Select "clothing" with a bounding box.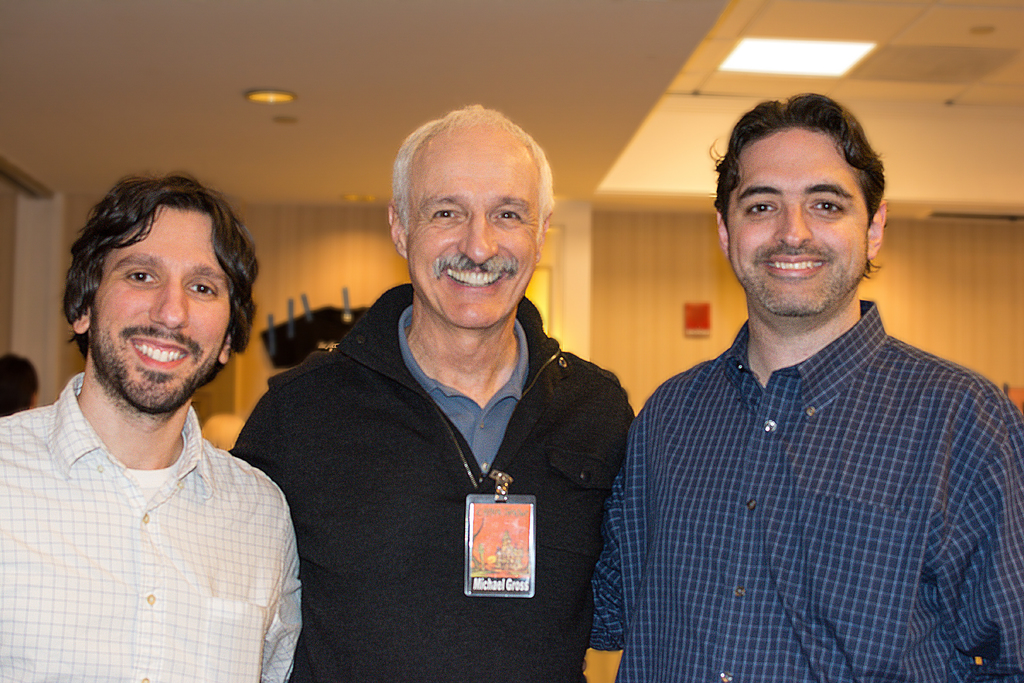
[left=0, top=372, right=308, bottom=682].
